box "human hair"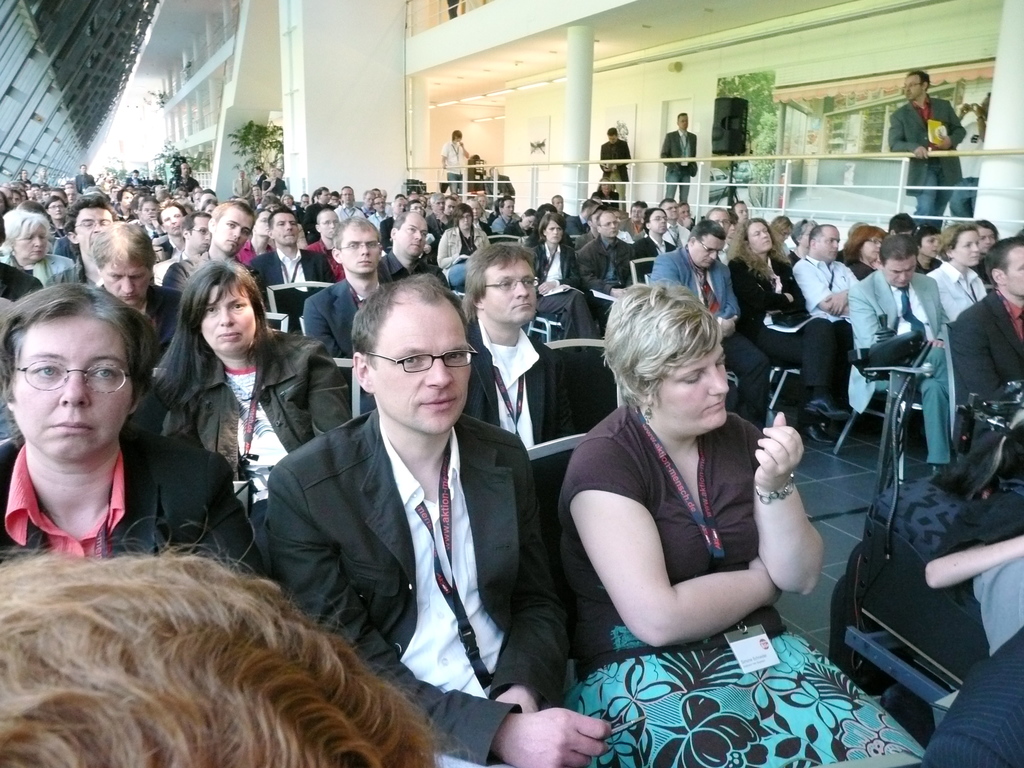
box(149, 264, 282, 401)
